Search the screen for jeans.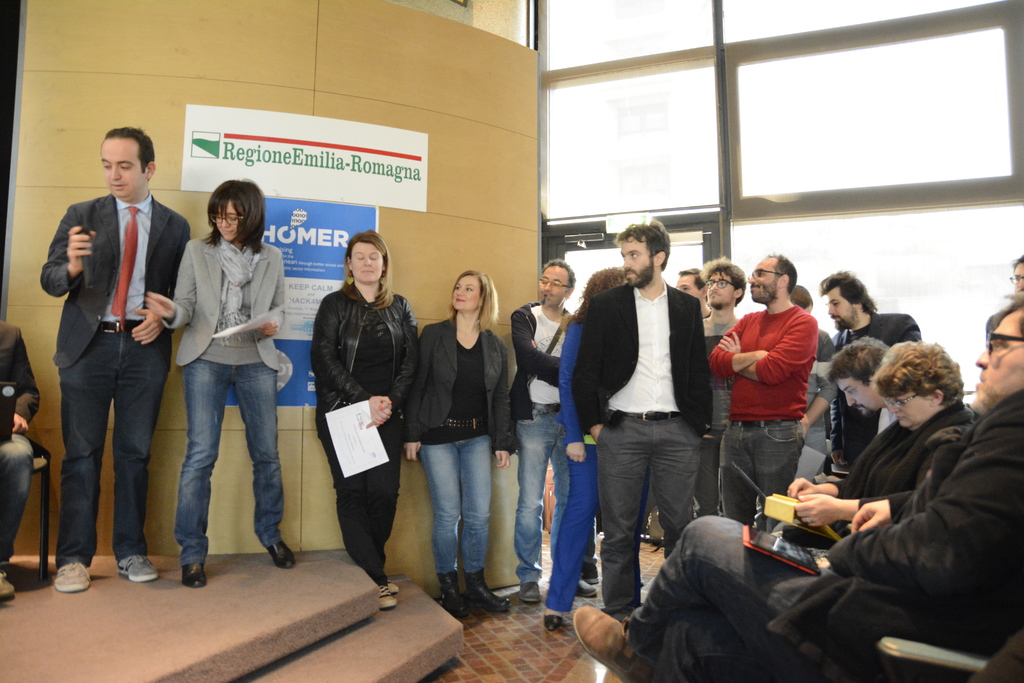
Found at BBox(170, 356, 281, 562).
